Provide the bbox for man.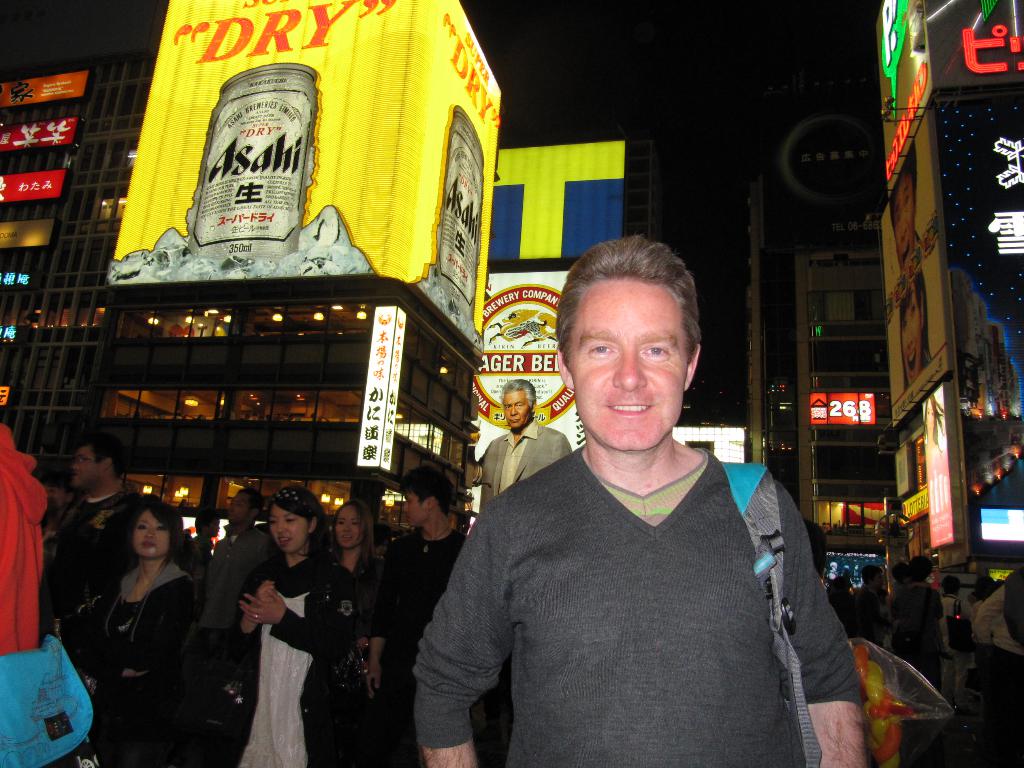
[x1=468, y1=375, x2=576, y2=512].
